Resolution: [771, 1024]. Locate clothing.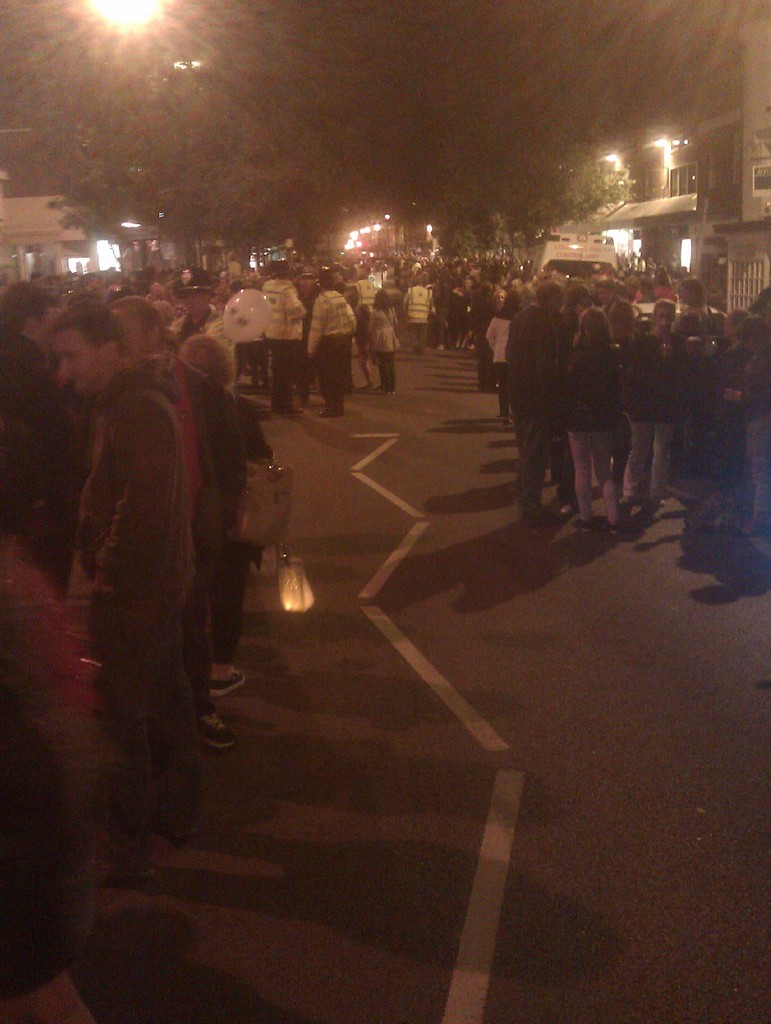
region(572, 323, 625, 499).
